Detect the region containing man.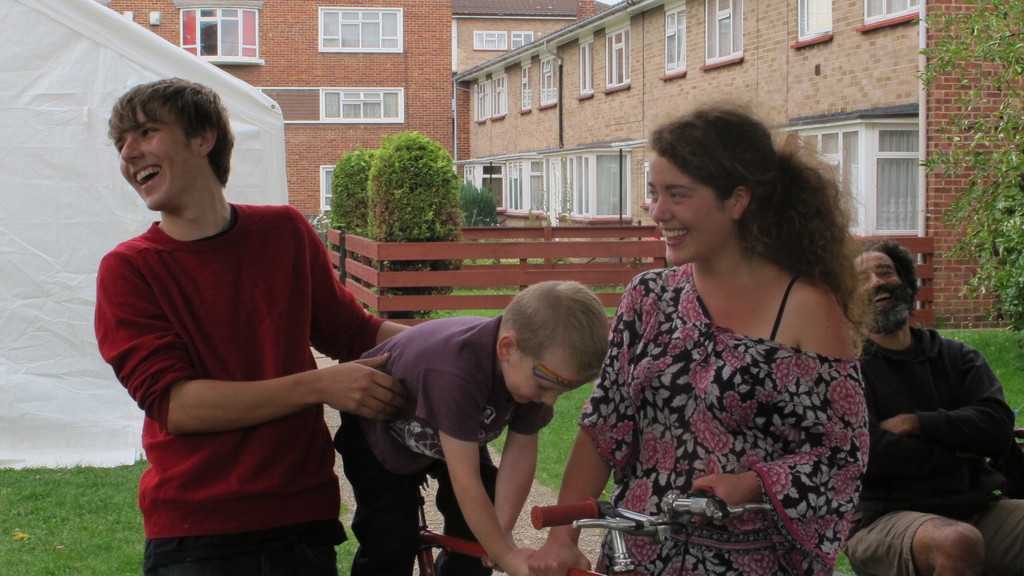
l=841, t=241, r=1023, b=575.
